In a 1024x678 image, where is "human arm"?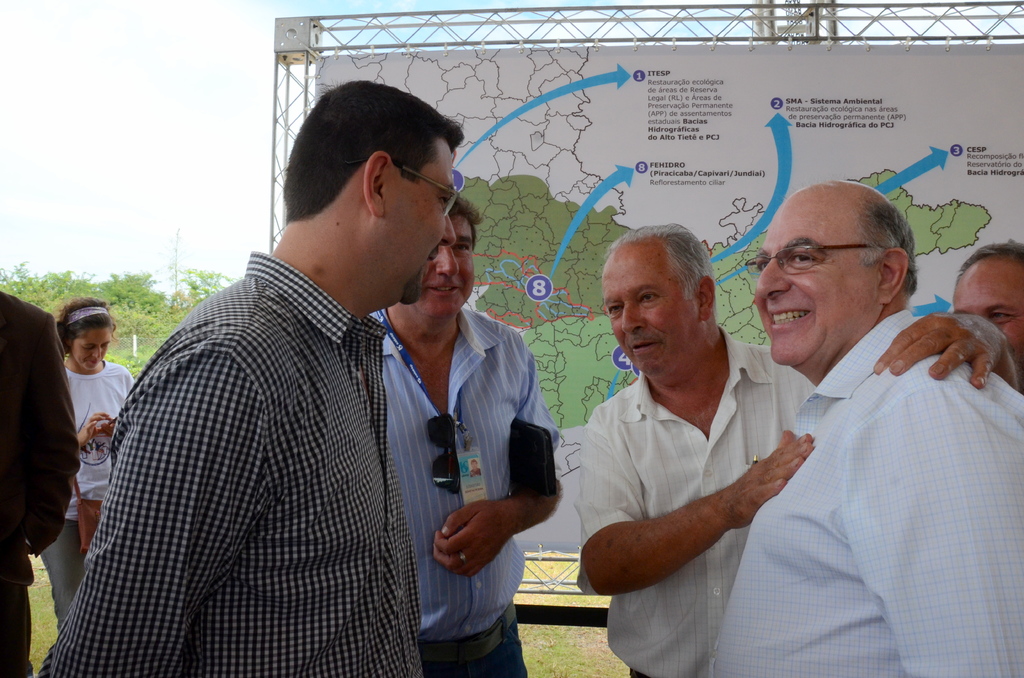
(431,322,563,578).
